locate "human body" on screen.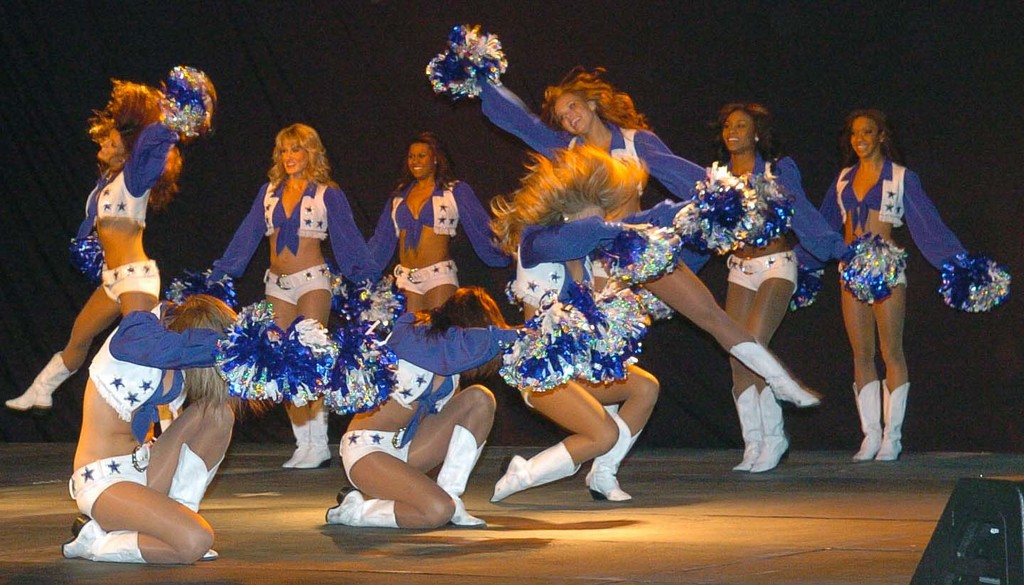
On screen at {"left": 214, "top": 172, "right": 366, "bottom": 468}.
